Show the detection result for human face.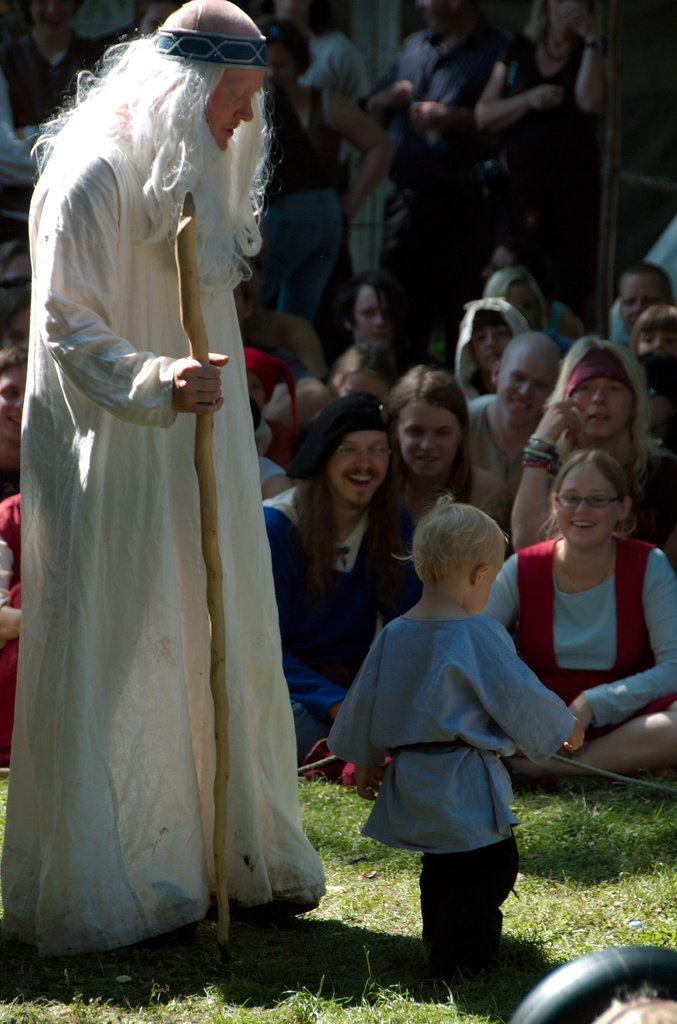
BBox(556, 467, 621, 549).
